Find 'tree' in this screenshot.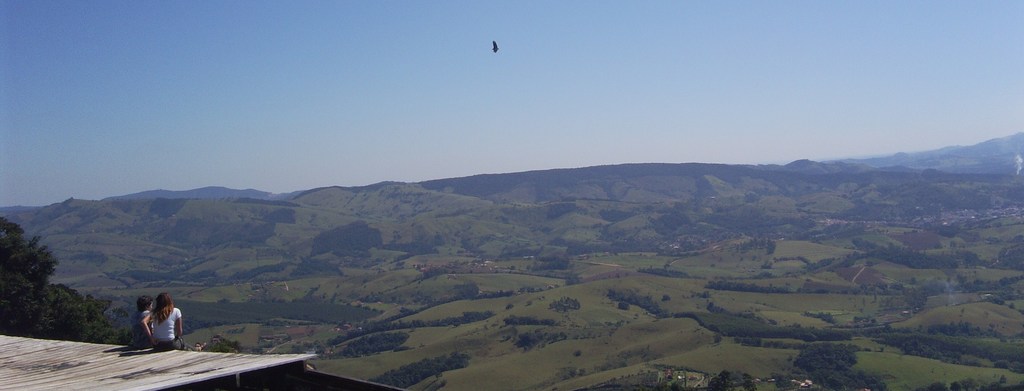
The bounding box for 'tree' is bbox=[766, 371, 792, 390].
